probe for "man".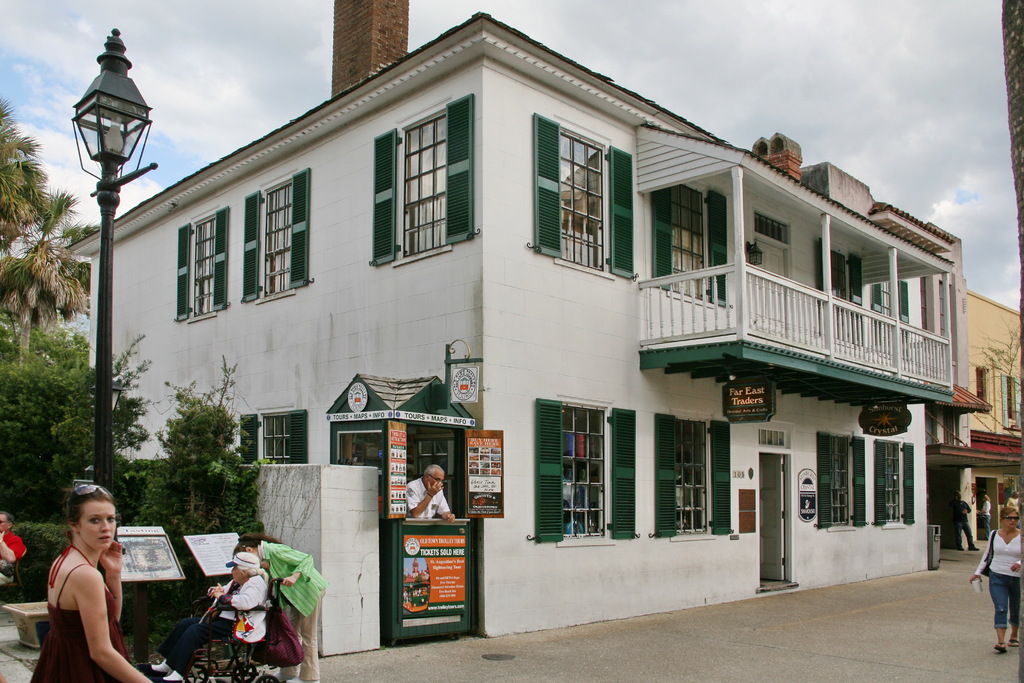
Probe result: detection(402, 465, 453, 521).
